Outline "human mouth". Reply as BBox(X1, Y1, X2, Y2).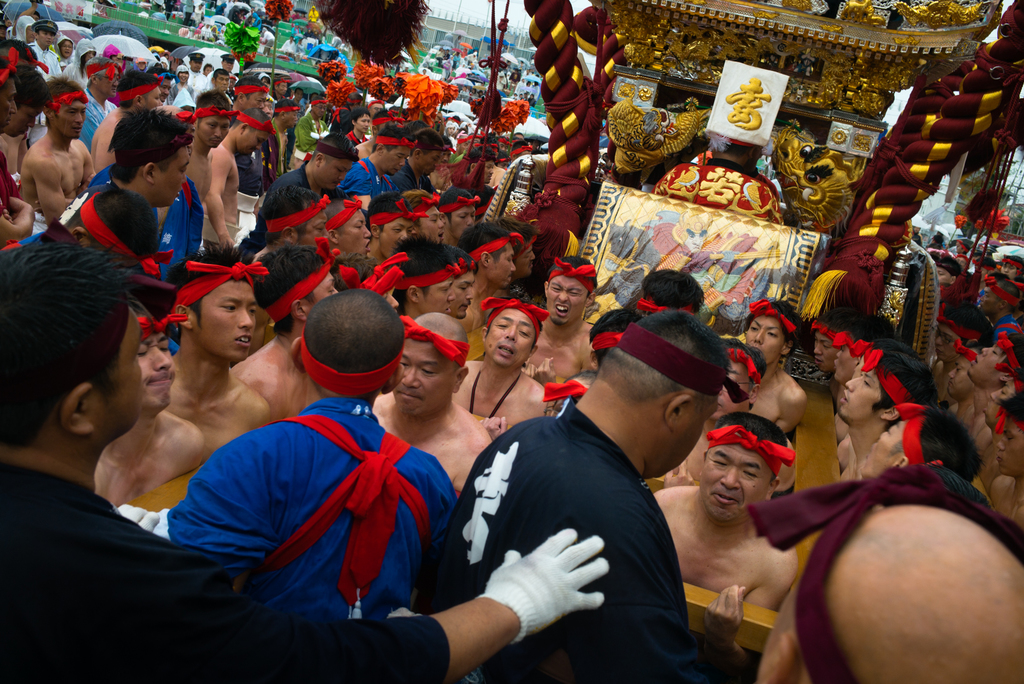
BBox(365, 241, 372, 253).
